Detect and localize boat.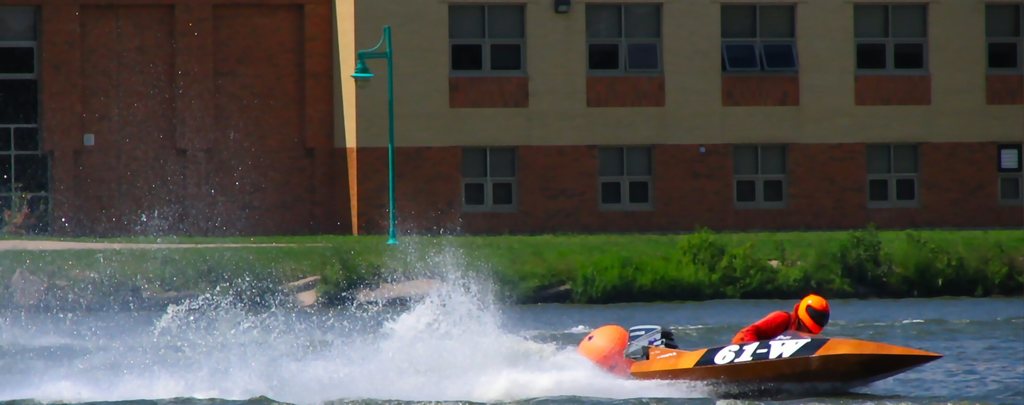
Localized at {"x1": 577, "y1": 321, "x2": 940, "y2": 389}.
